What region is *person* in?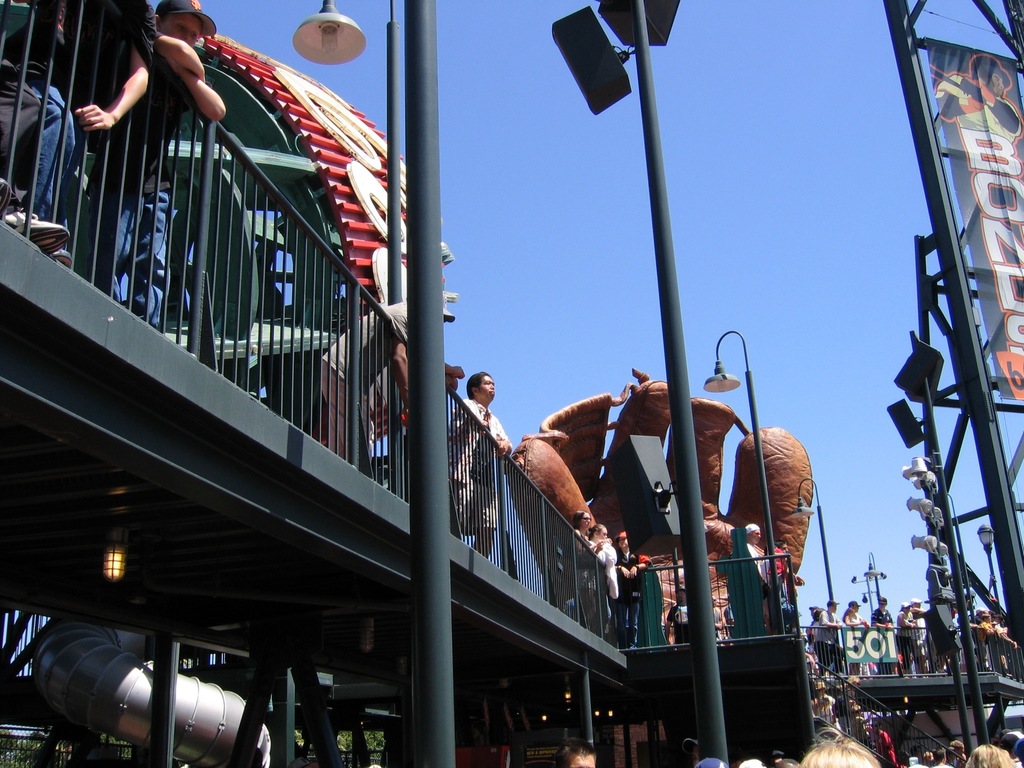
{"left": 86, "top": 0, "right": 228, "bottom": 333}.
